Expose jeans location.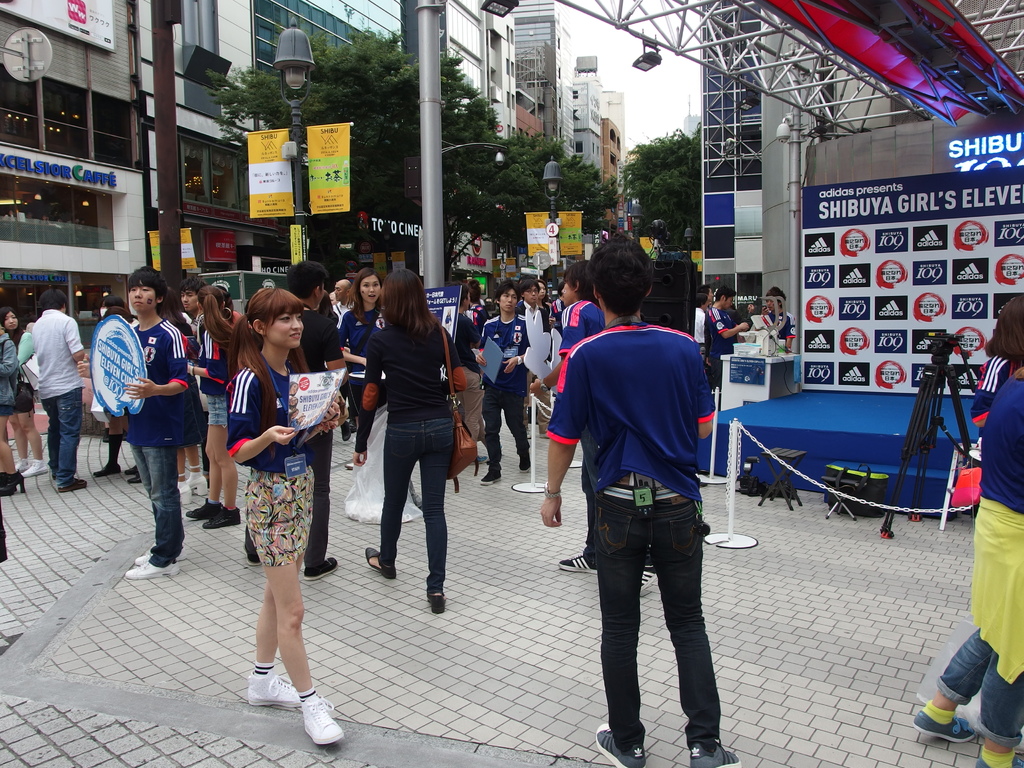
Exposed at 348:382:364:413.
